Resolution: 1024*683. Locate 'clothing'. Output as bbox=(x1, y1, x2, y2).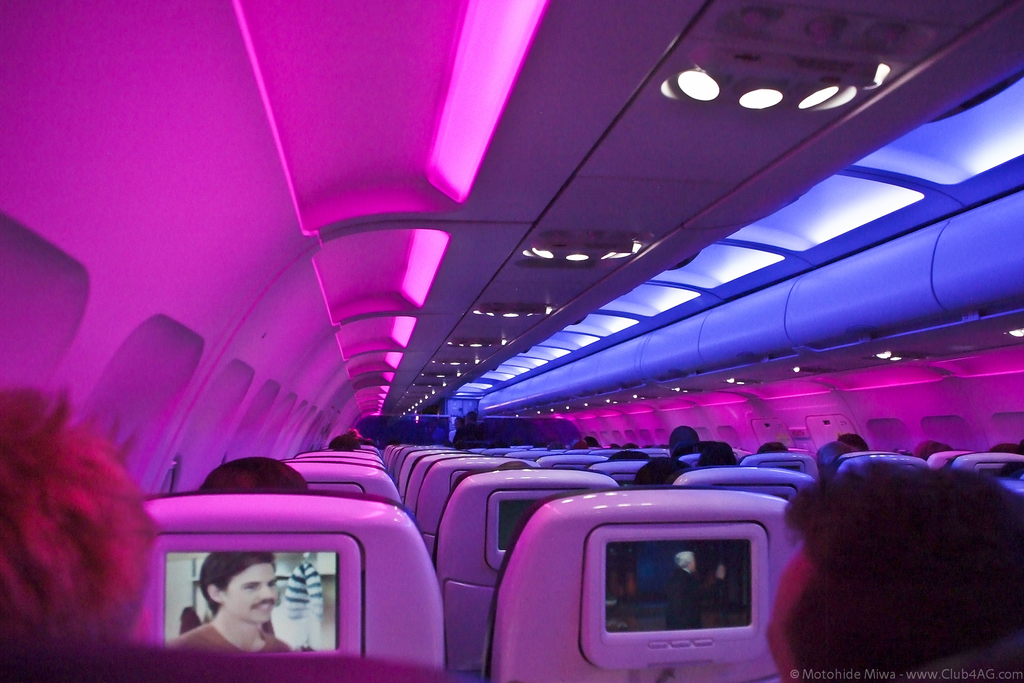
bbox=(163, 614, 301, 657).
